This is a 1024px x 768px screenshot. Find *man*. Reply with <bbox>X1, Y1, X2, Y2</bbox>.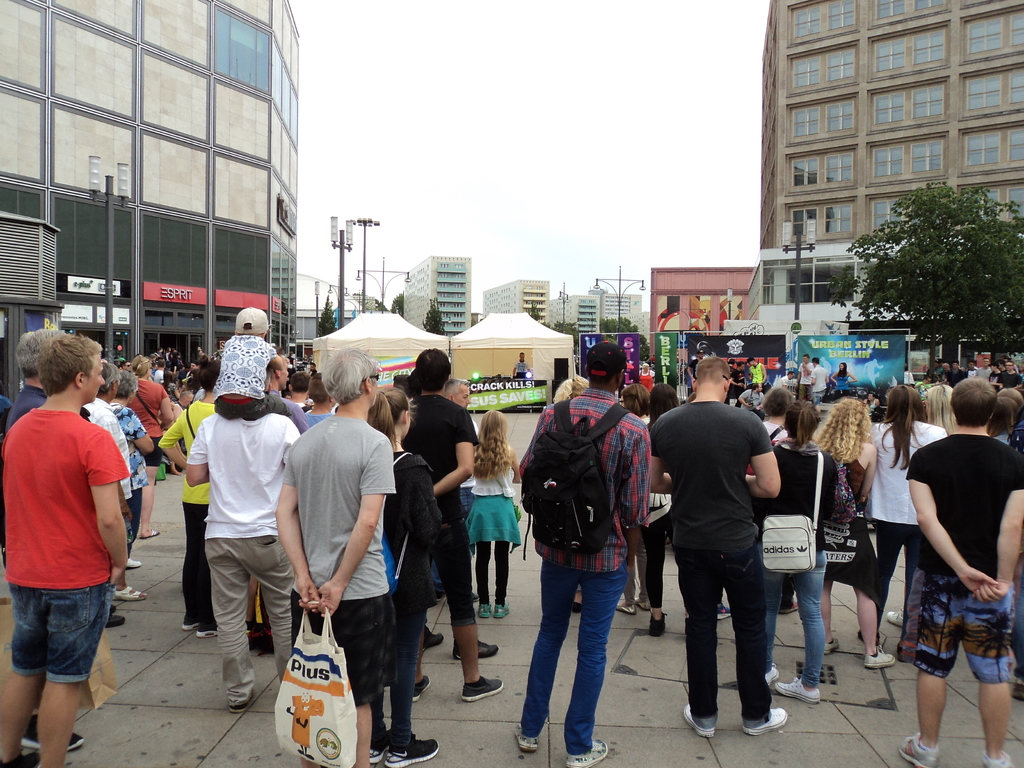
<bbox>749, 358, 766, 383</bbox>.
